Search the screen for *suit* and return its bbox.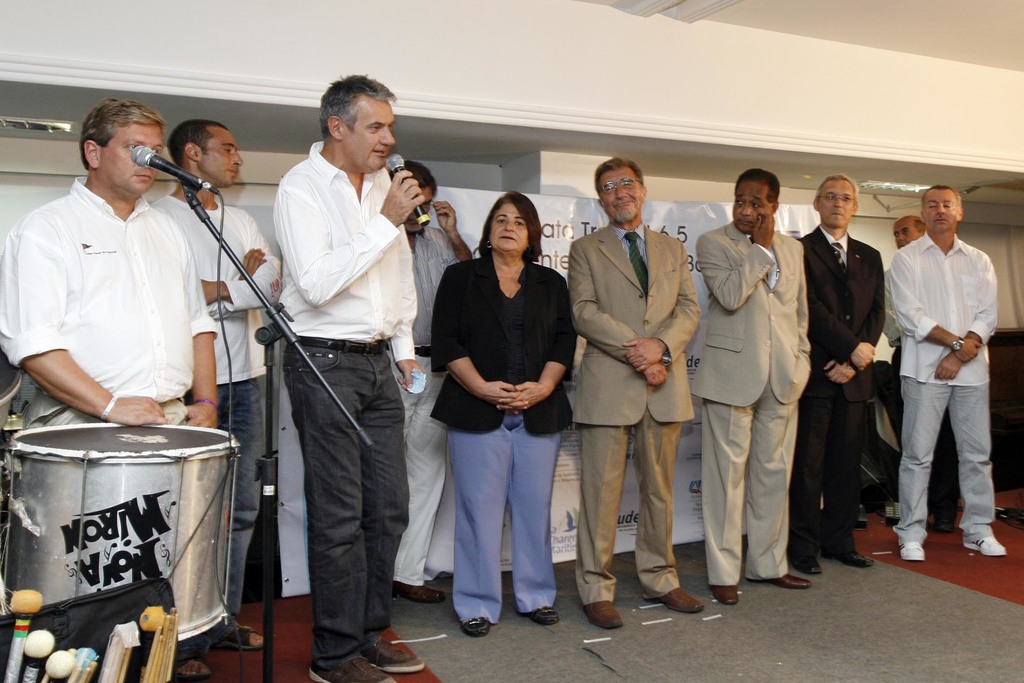
Found: pyautogui.locateOnScreen(573, 179, 700, 605).
